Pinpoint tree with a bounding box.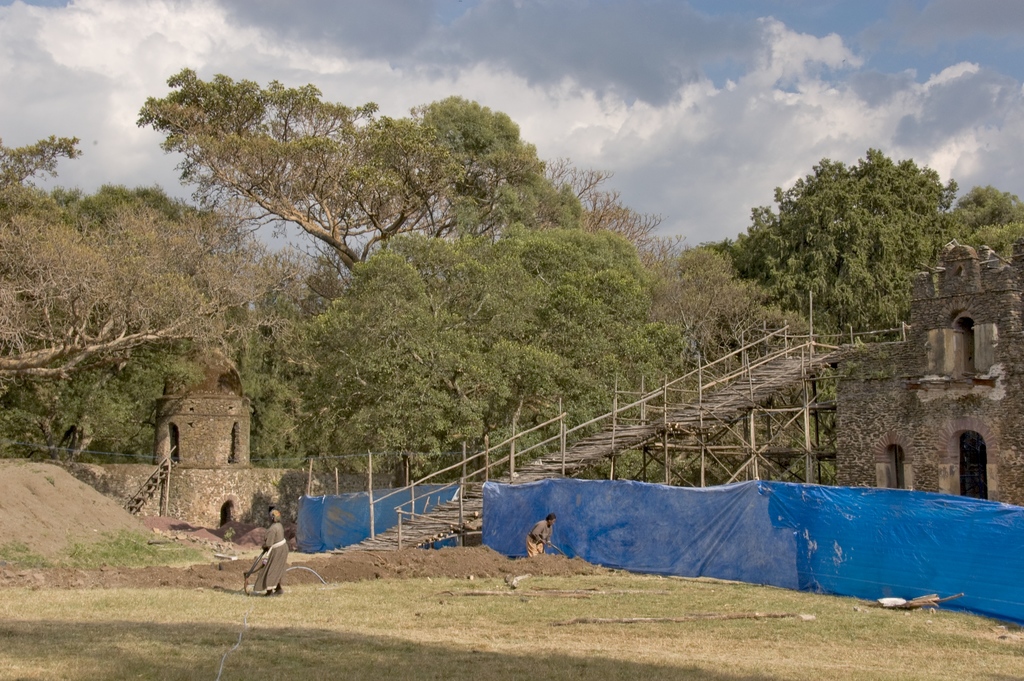
0/134/86/224.
